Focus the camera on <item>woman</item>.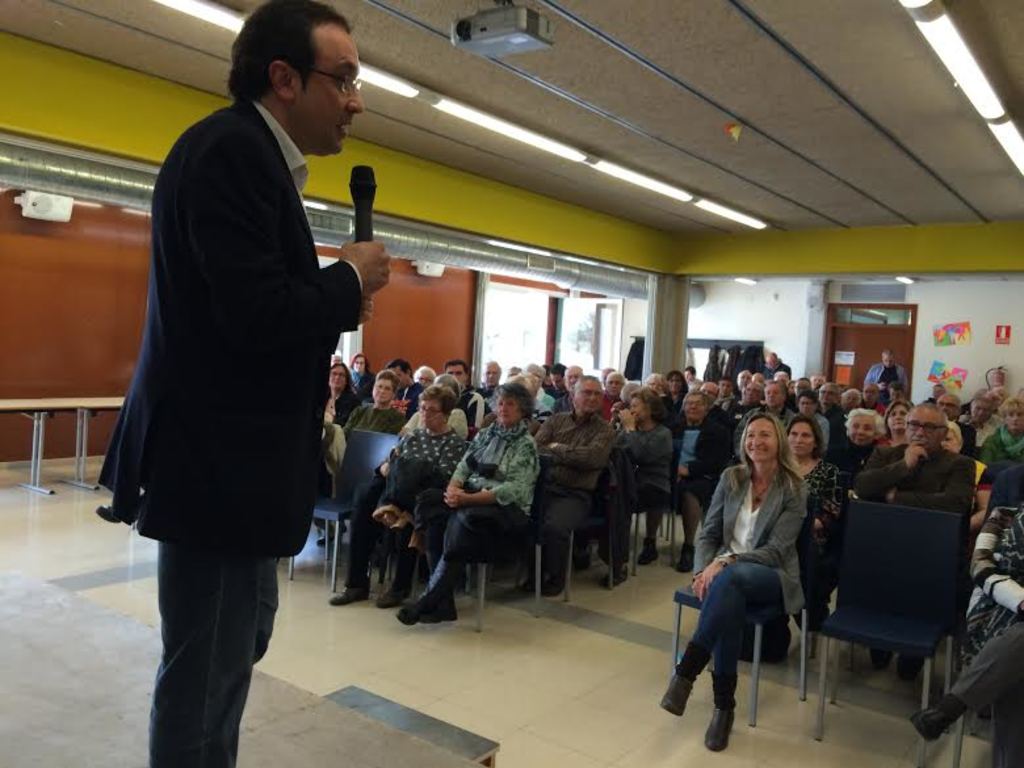
Focus region: 322 383 467 613.
